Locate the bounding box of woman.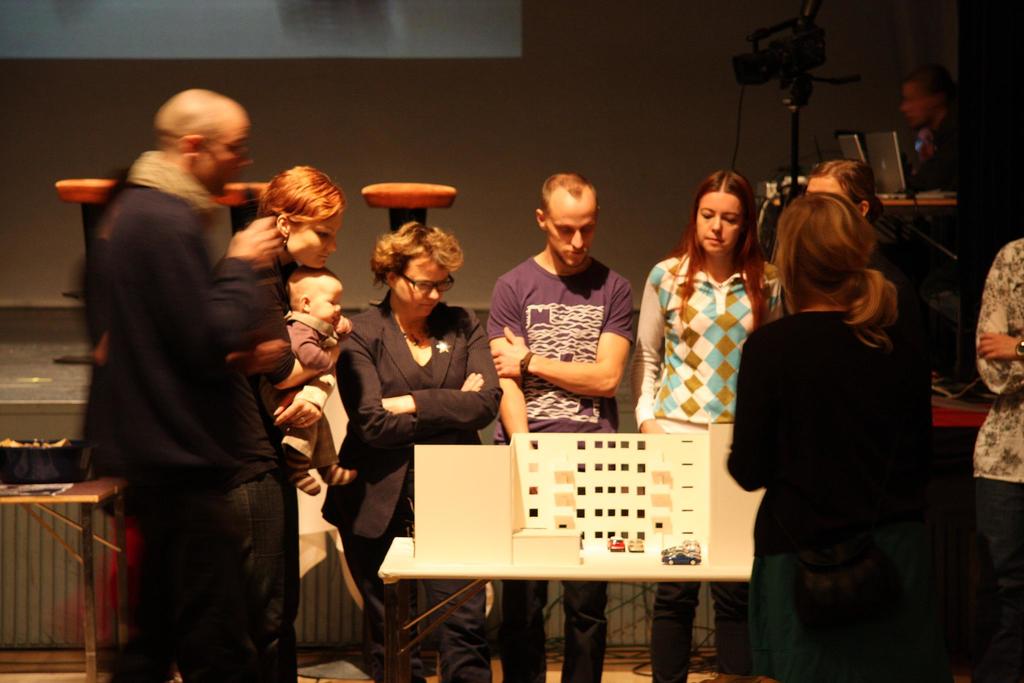
Bounding box: box=[726, 151, 952, 657].
